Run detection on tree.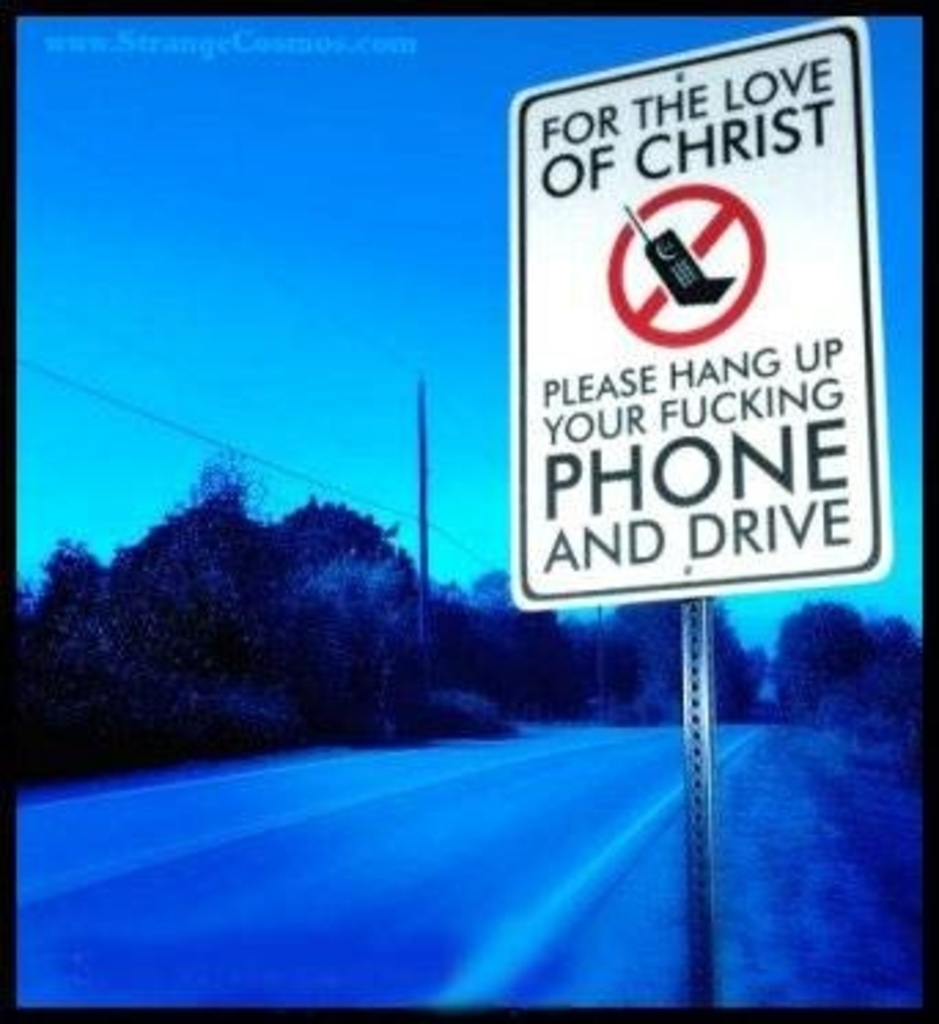
Result: 876, 615, 936, 717.
